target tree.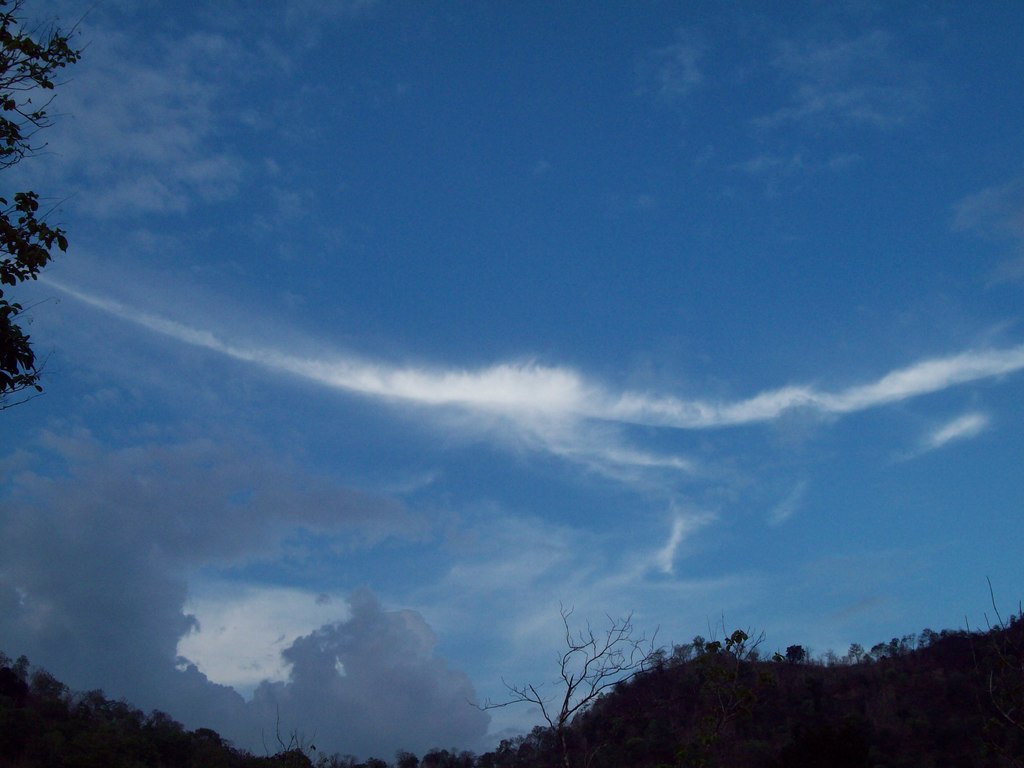
Target region: 950, 572, 1023, 767.
